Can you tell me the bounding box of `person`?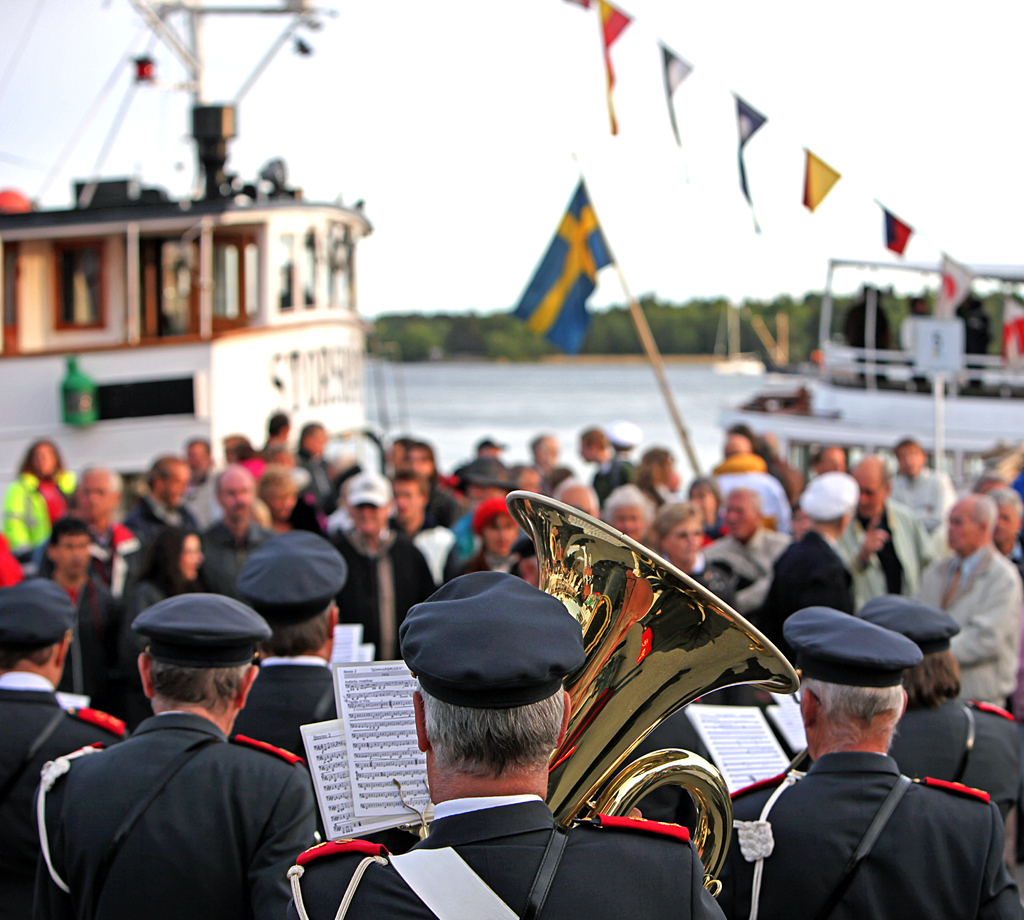
select_region(760, 475, 857, 676).
